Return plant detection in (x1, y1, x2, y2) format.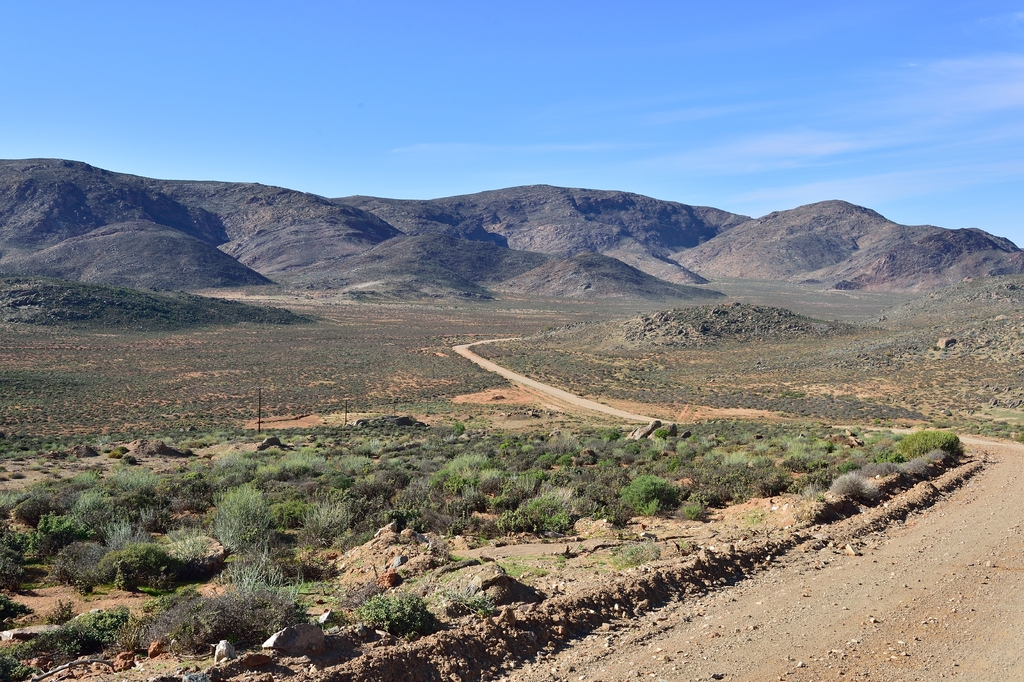
(207, 482, 270, 555).
